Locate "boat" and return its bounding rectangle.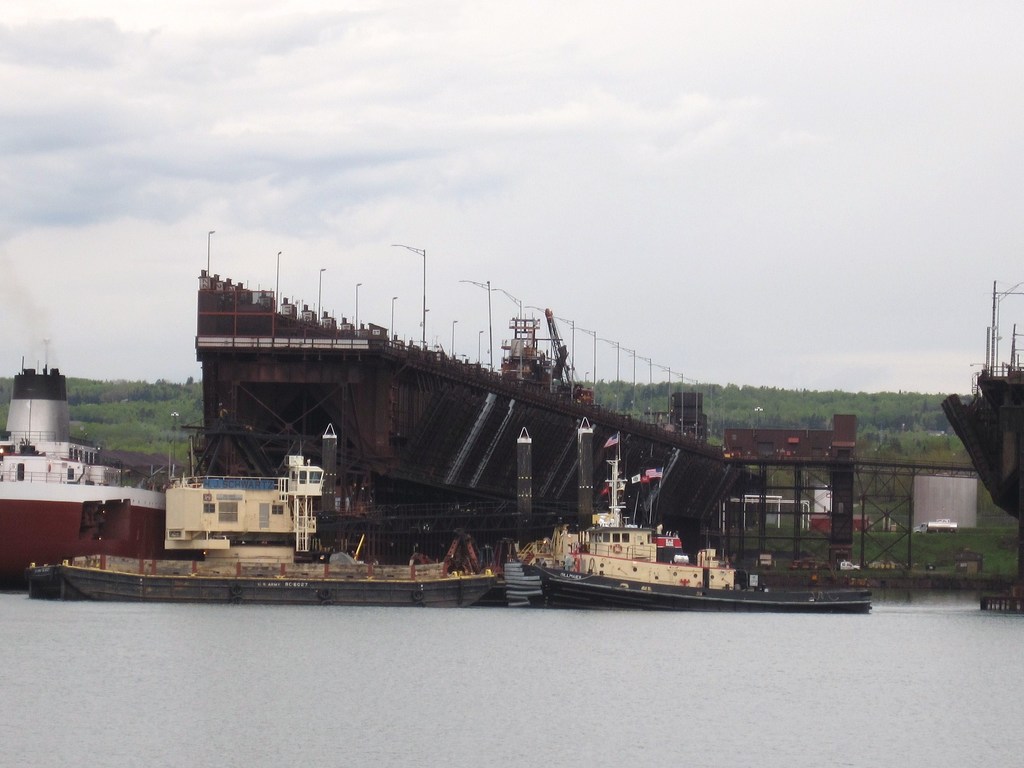
region(54, 552, 497, 606).
